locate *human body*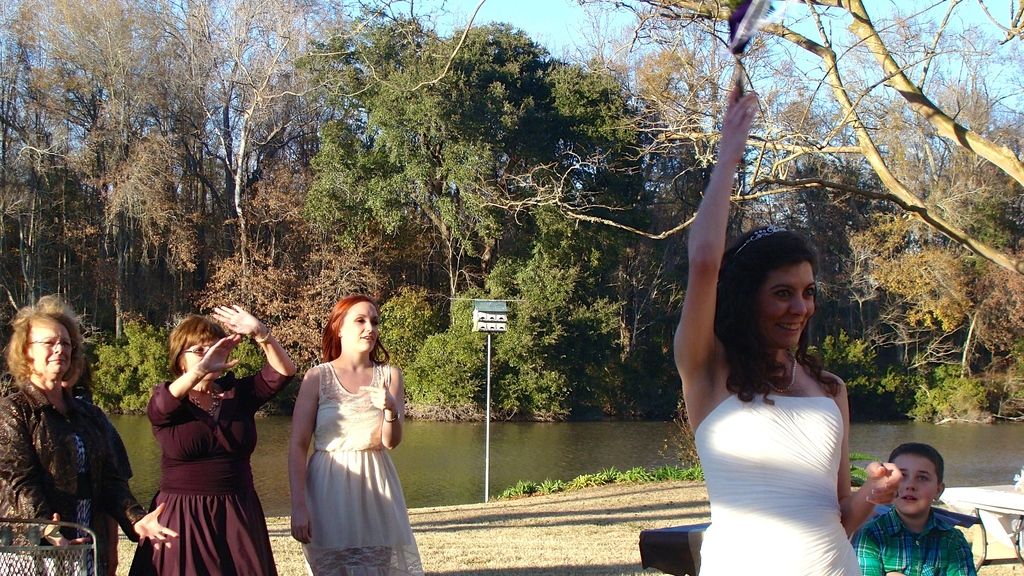
bbox=(285, 287, 405, 555)
